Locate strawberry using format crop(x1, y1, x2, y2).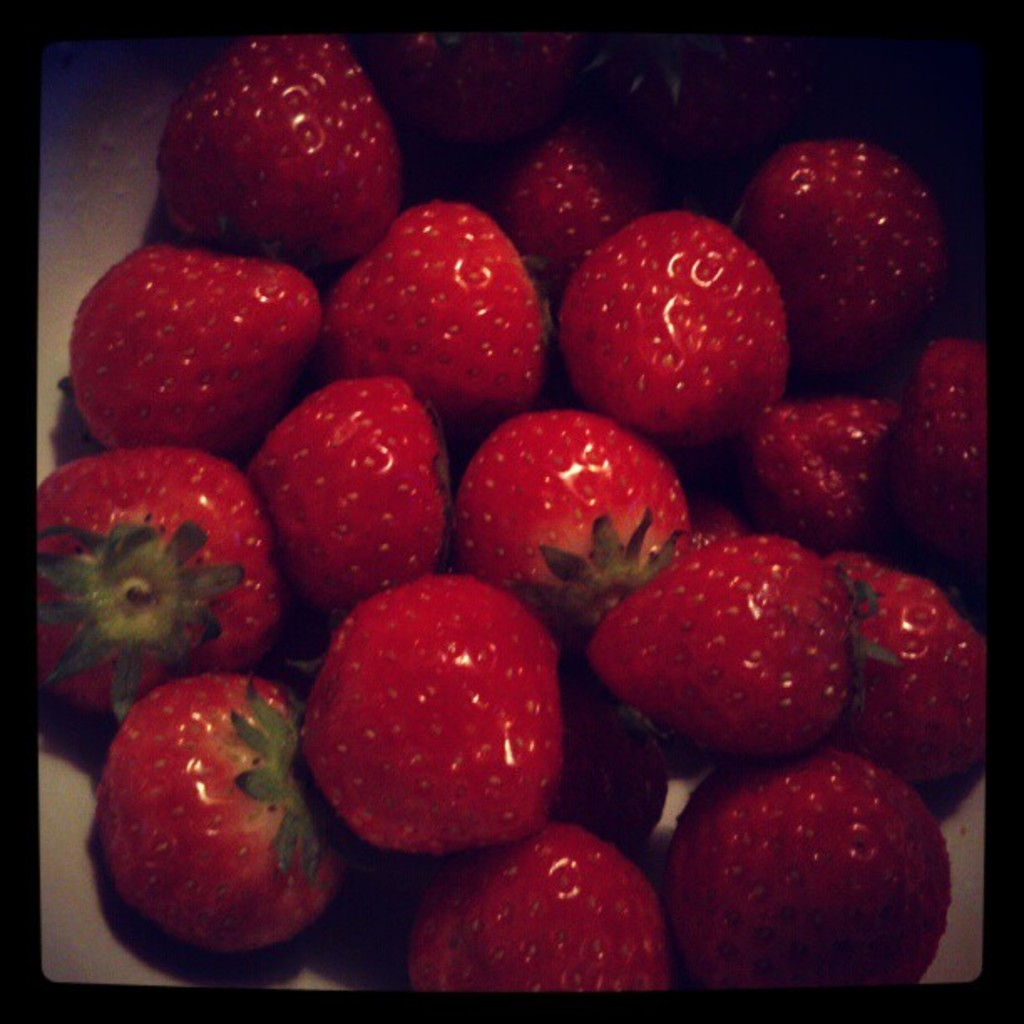
crop(296, 564, 562, 863).
